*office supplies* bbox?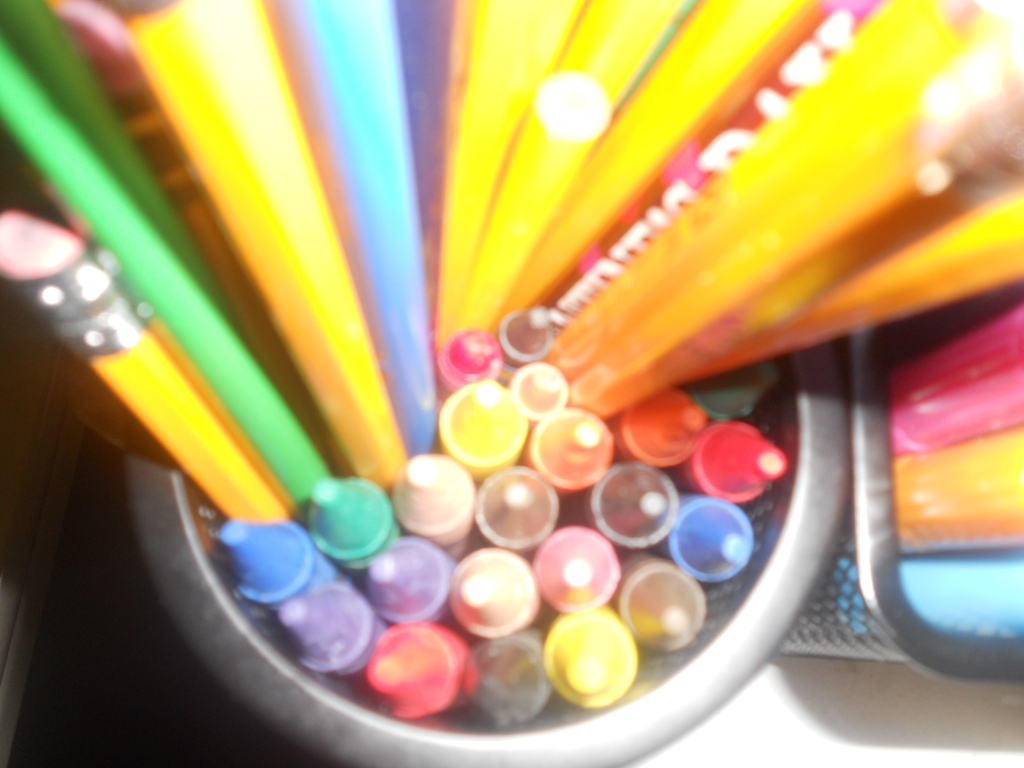
bbox=(537, 405, 604, 497)
